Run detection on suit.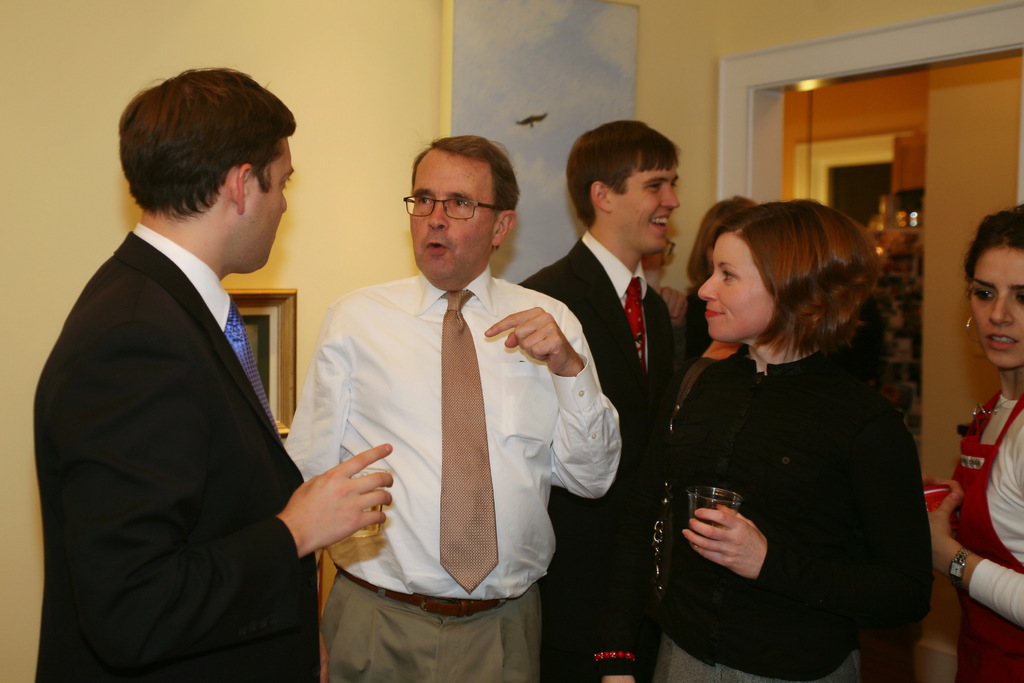
Result: region(516, 230, 677, 682).
